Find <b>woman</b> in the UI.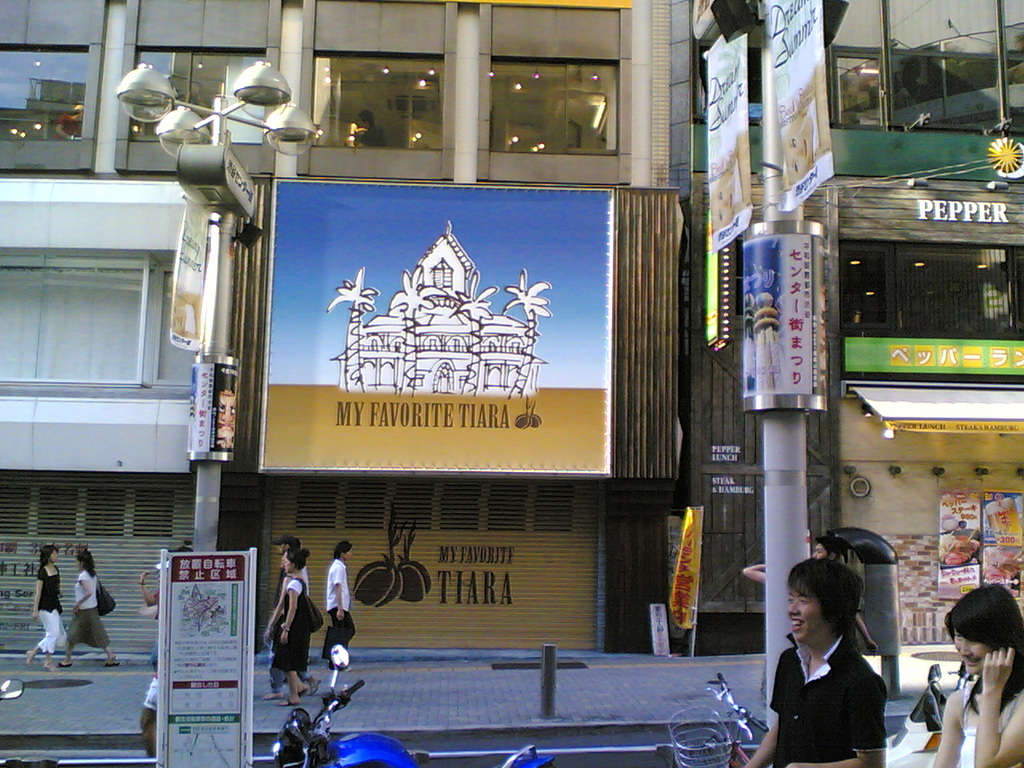
UI element at box(56, 546, 122, 665).
